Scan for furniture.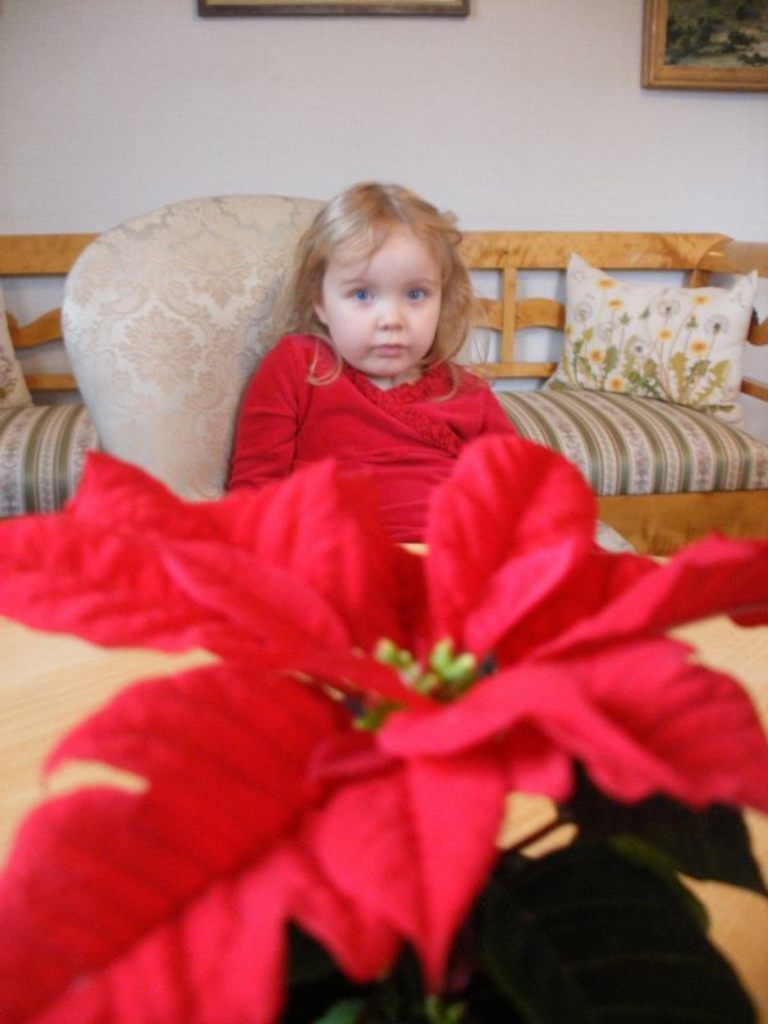
Scan result: [x1=0, y1=191, x2=767, y2=1023].
